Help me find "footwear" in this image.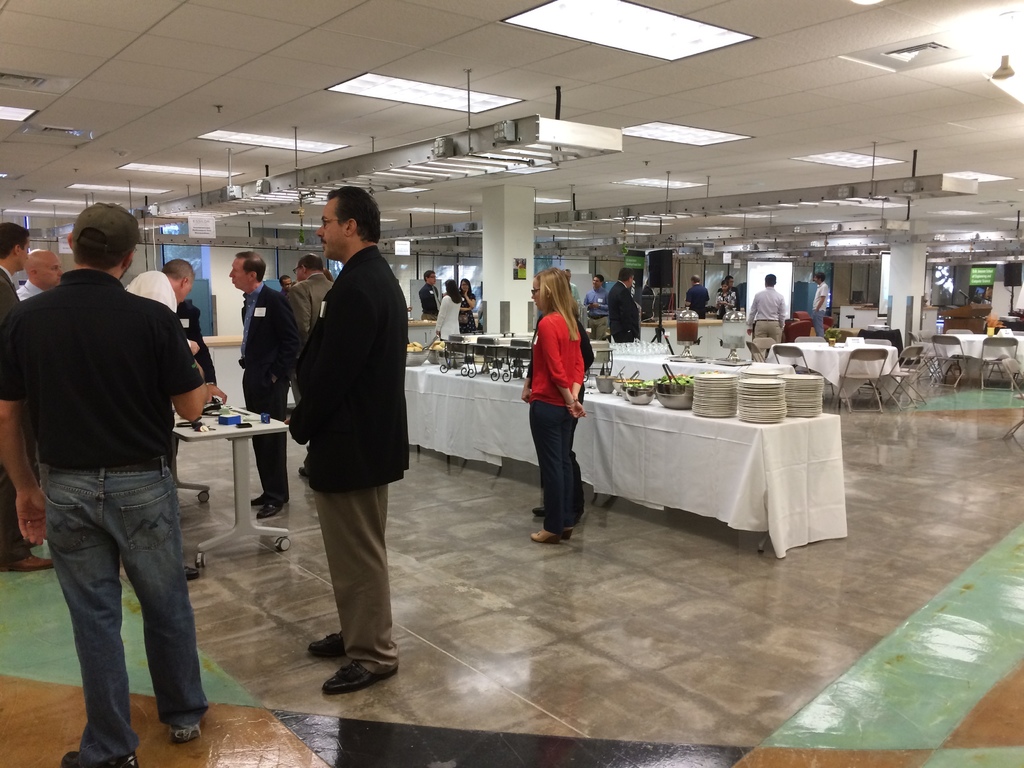
Found it: 168 715 202 741.
